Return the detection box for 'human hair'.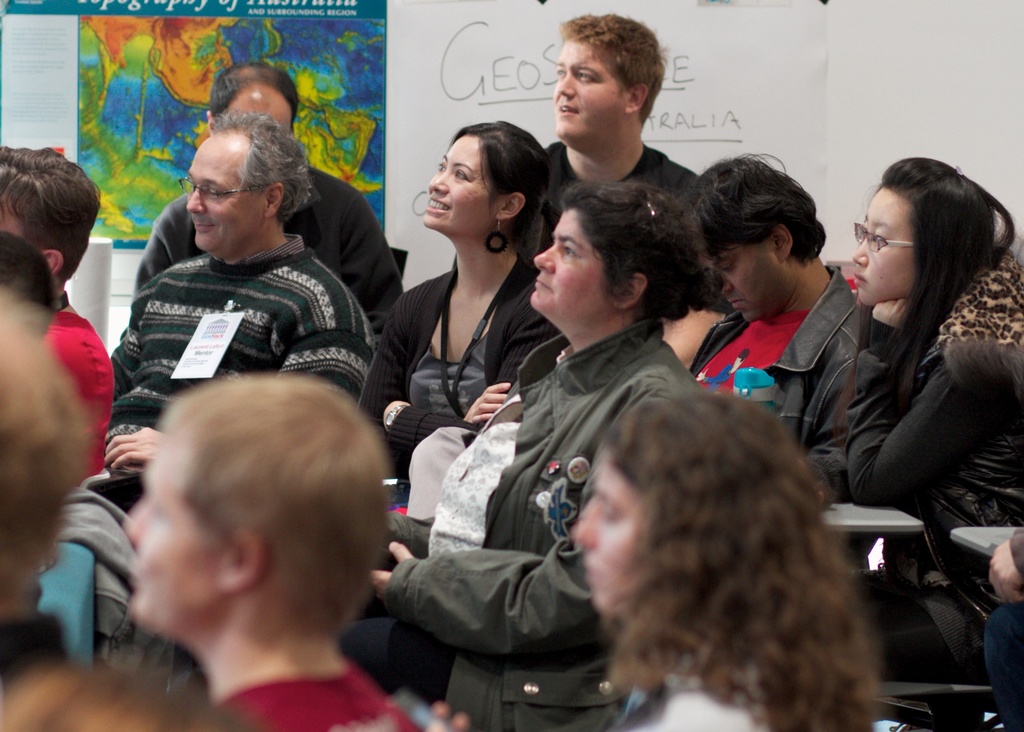
<box>678,154,827,265</box>.
